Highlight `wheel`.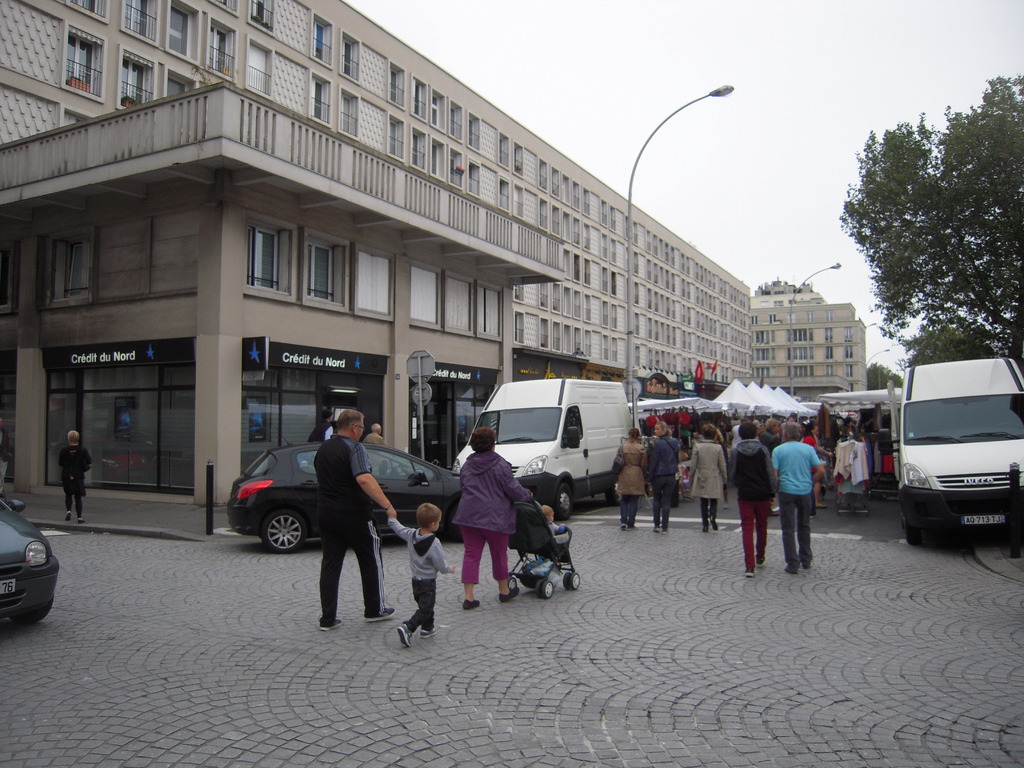
Highlighted region: x1=571 y1=572 x2=579 y2=588.
